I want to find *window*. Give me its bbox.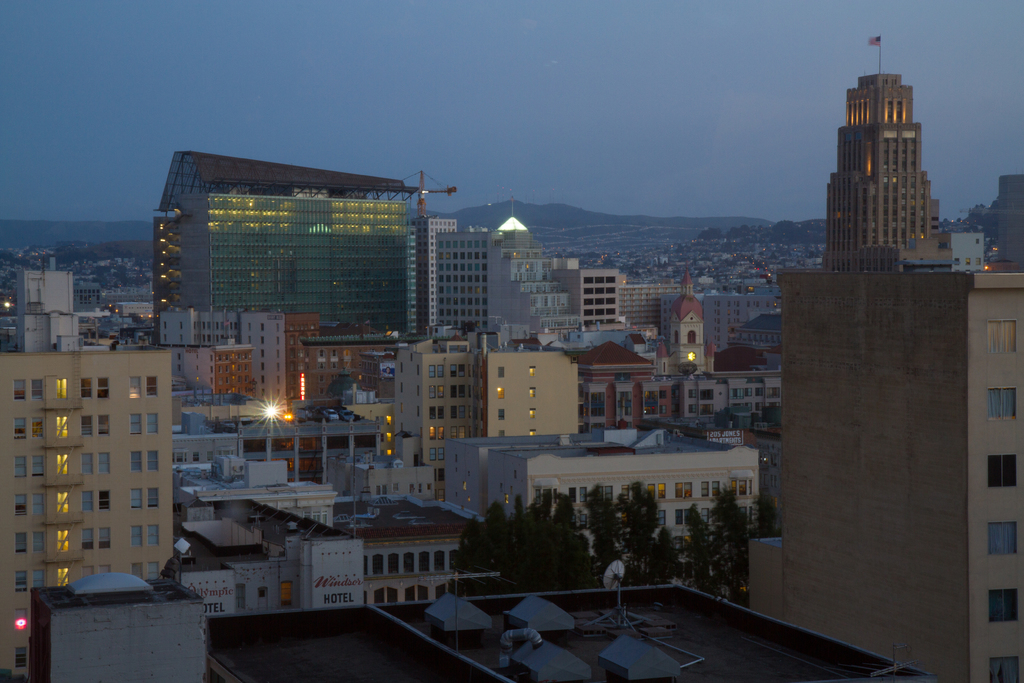
Rect(190, 453, 200, 463).
